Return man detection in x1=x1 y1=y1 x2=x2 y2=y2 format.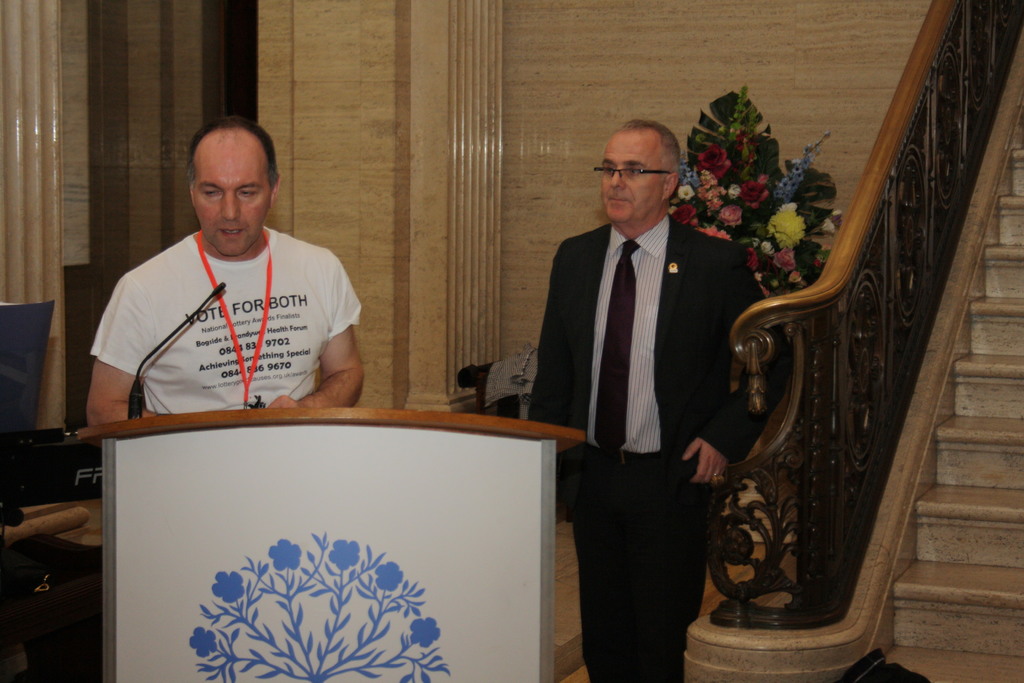
x1=515 y1=120 x2=785 y2=682.
